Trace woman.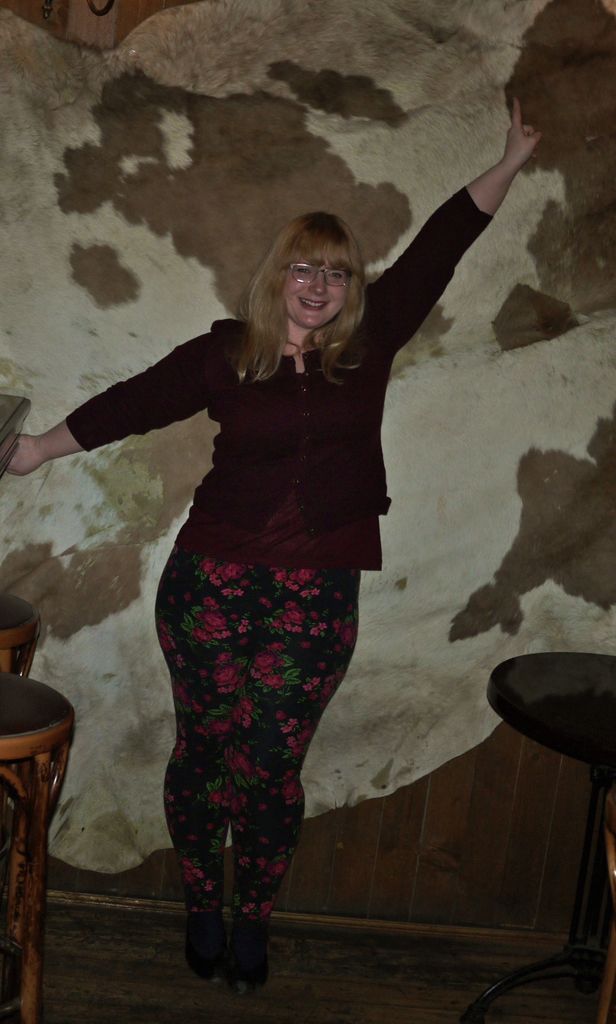
Traced to x1=6, y1=100, x2=538, y2=994.
